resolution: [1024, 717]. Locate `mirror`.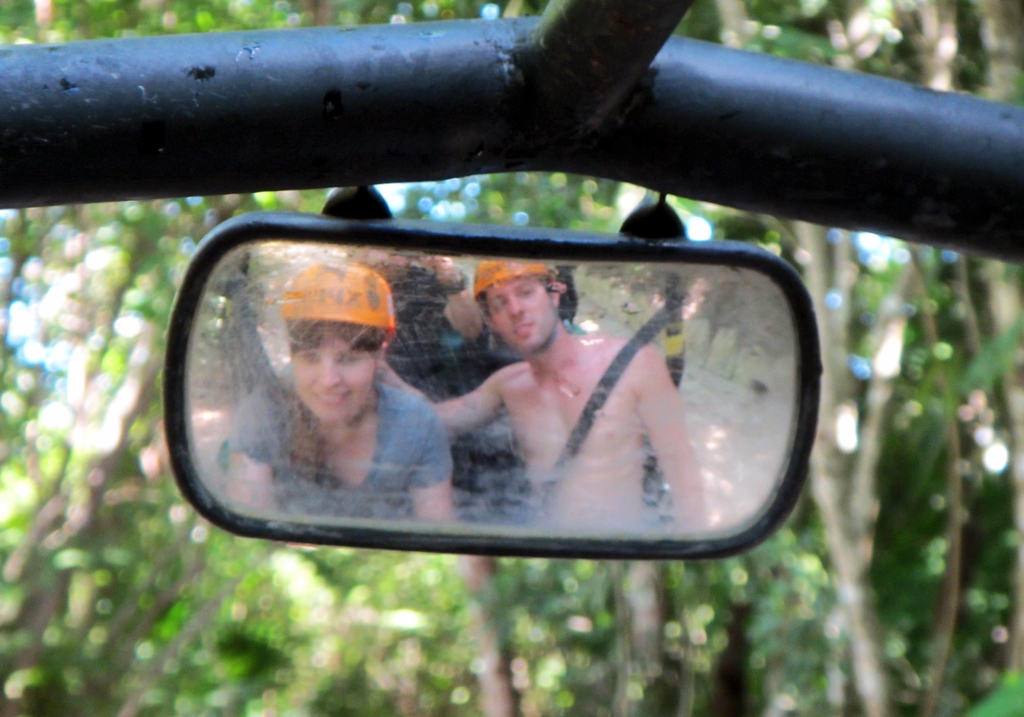
[x1=186, y1=241, x2=800, y2=535].
